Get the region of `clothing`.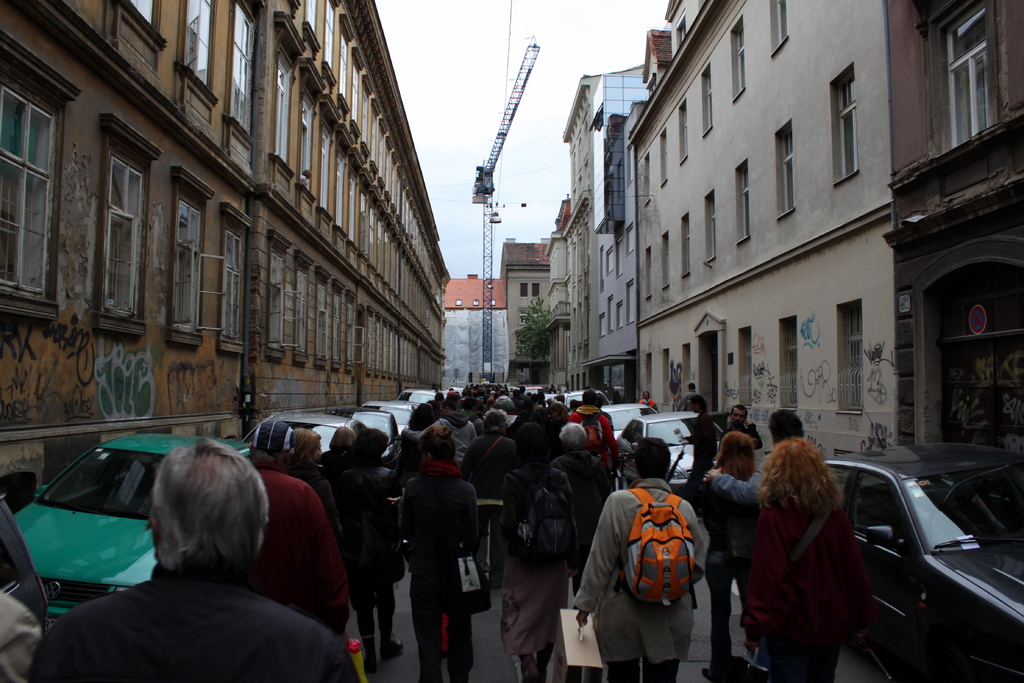
<region>459, 429, 511, 511</region>.
